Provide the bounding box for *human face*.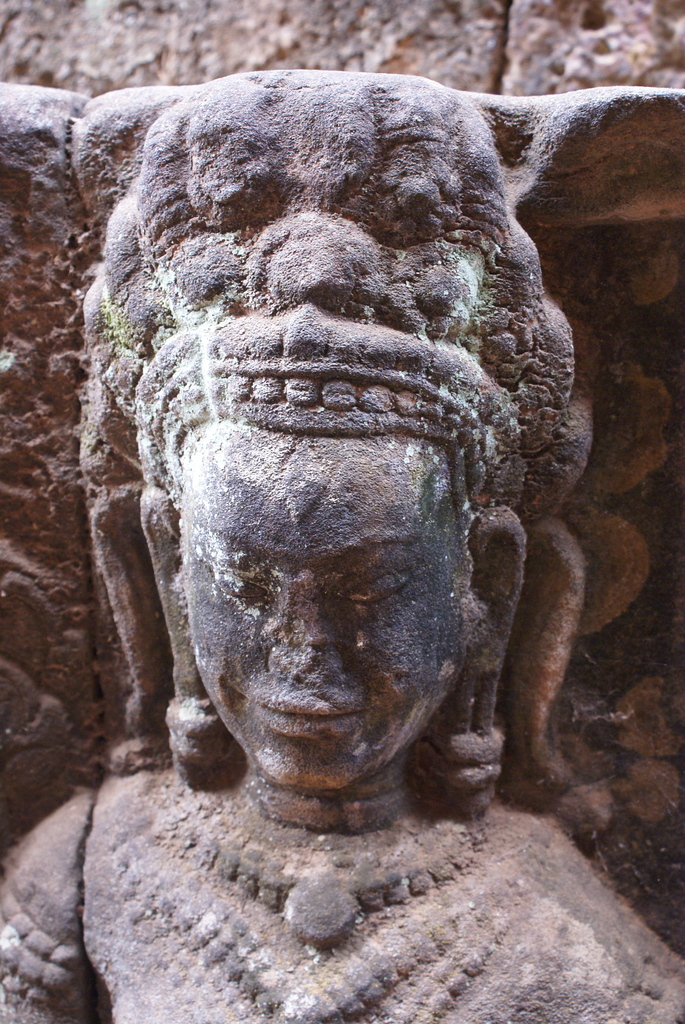
bbox(201, 398, 484, 785).
